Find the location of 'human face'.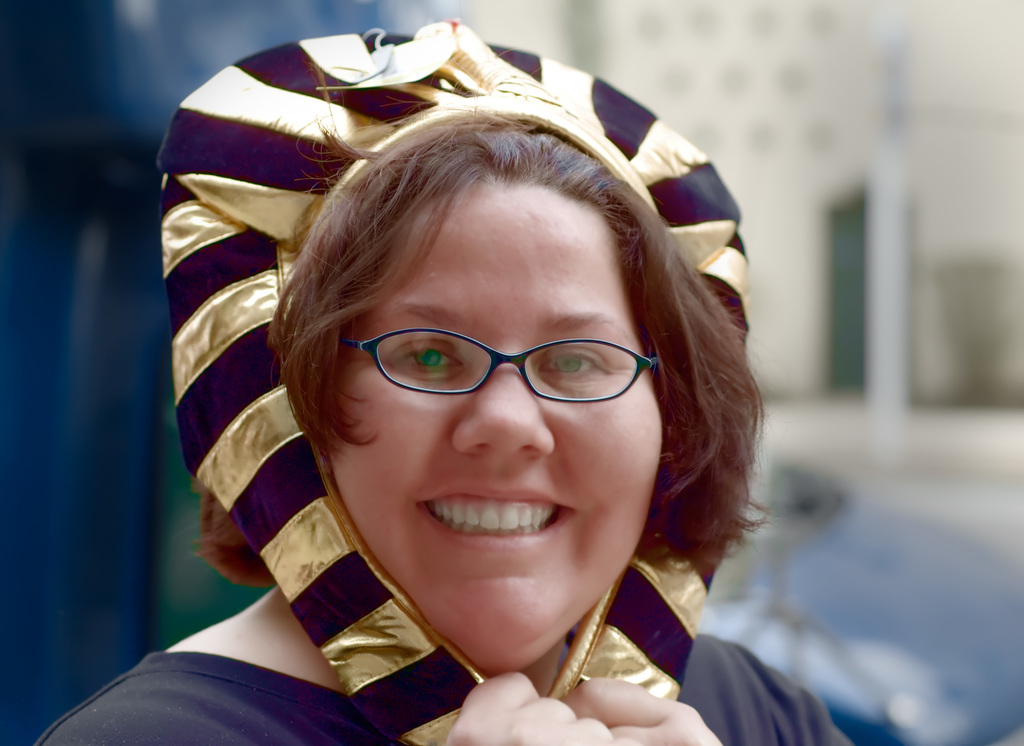
Location: 319/163/670/671.
